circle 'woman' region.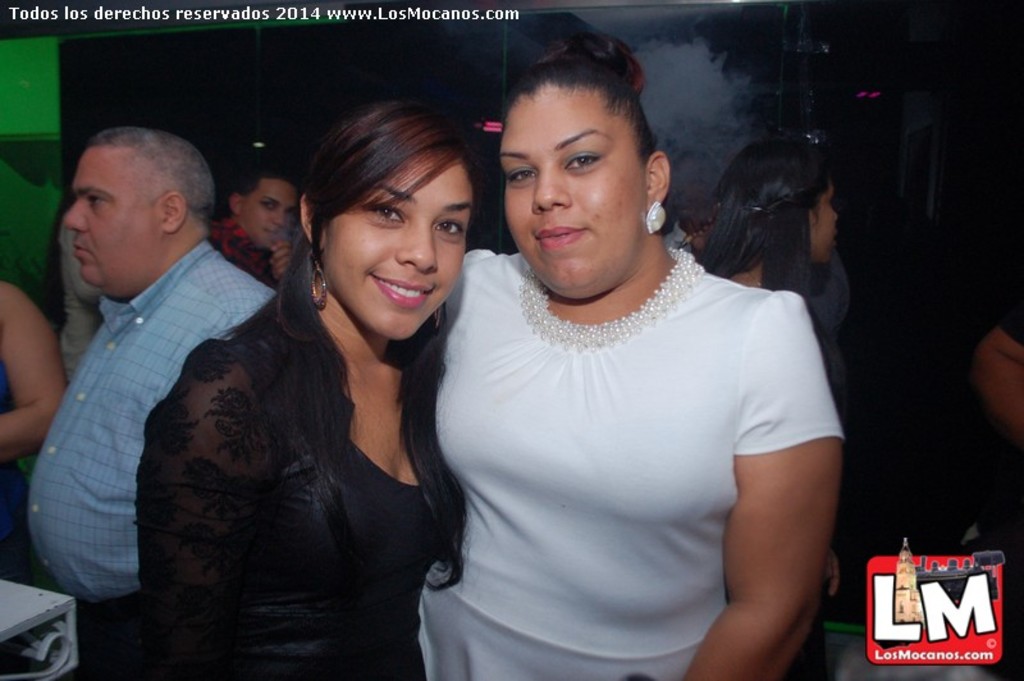
Region: l=131, t=93, r=494, b=680.
